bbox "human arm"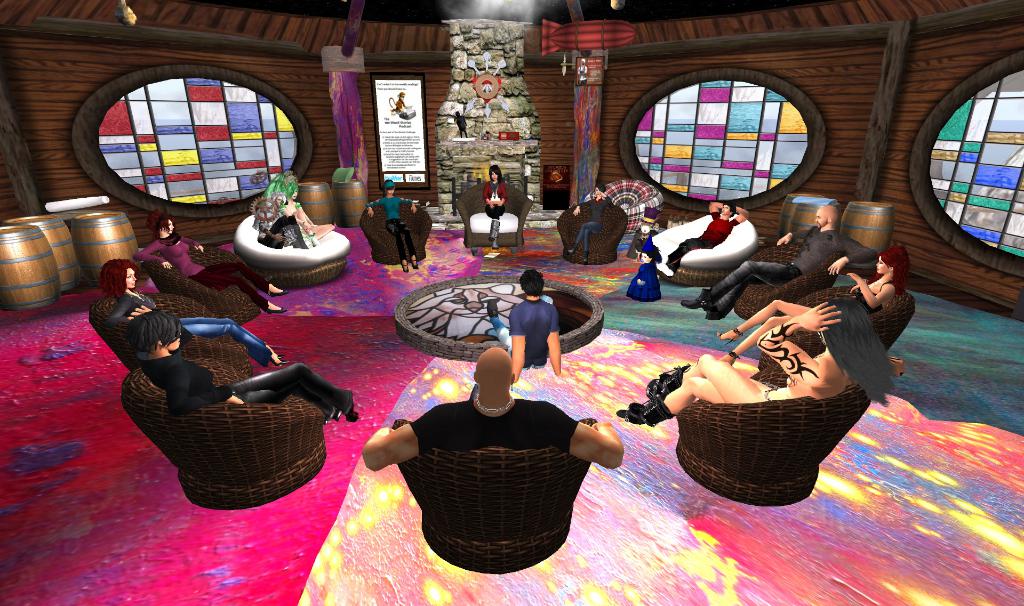
755,301,842,389
